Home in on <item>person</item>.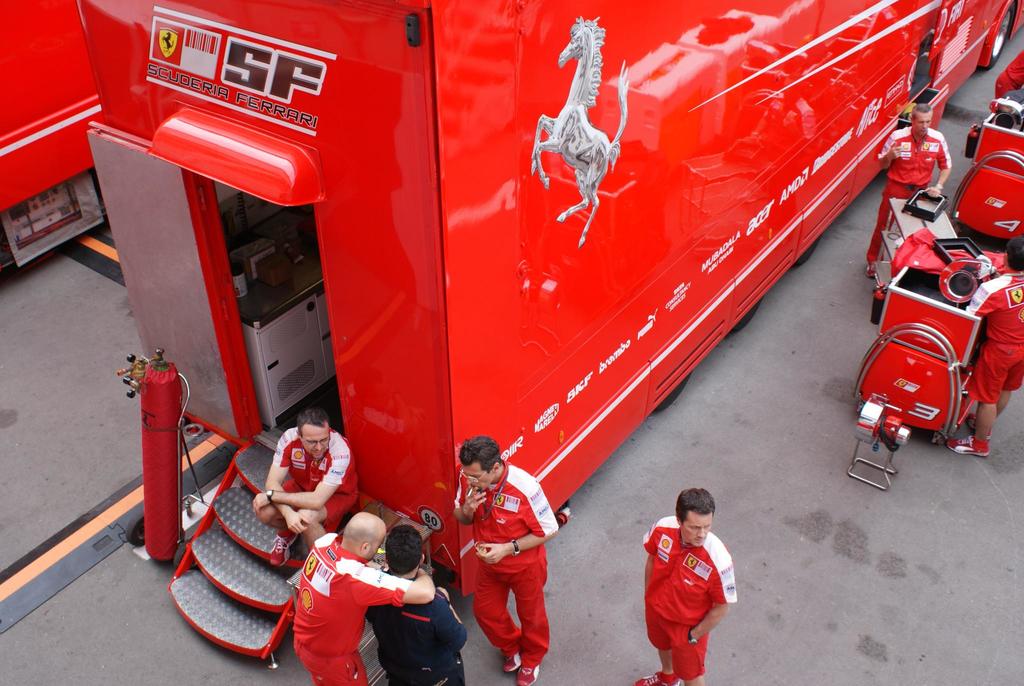
Homed in at (633, 484, 747, 684).
